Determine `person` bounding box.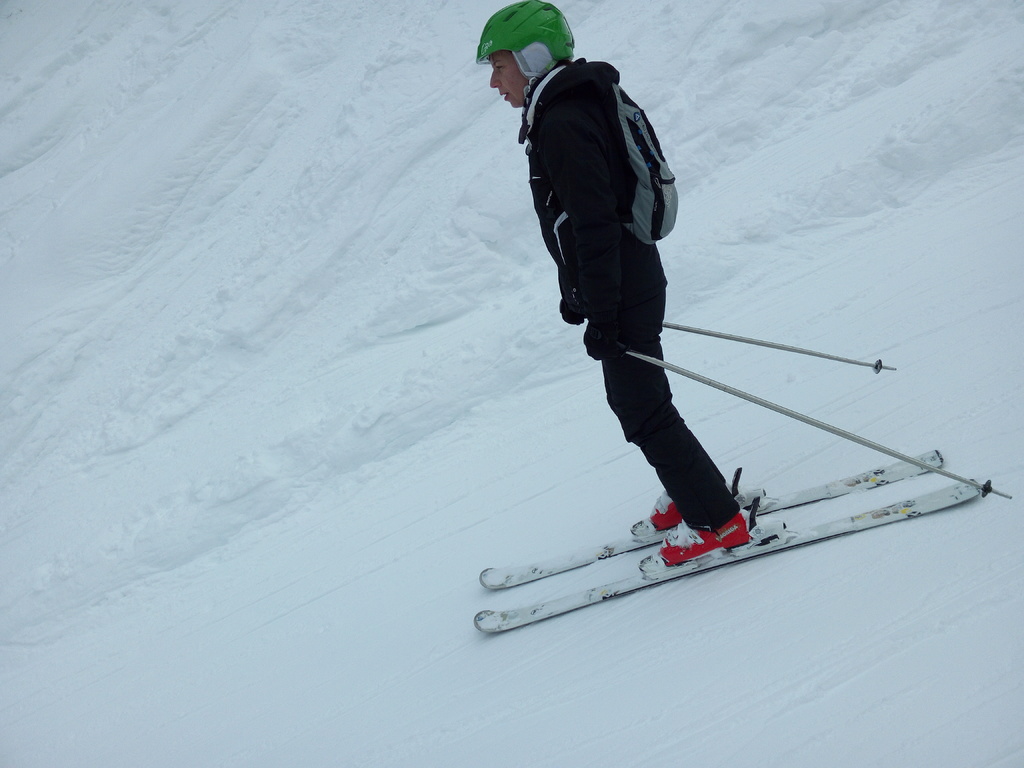
Determined: region(465, 0, 760, 570).
